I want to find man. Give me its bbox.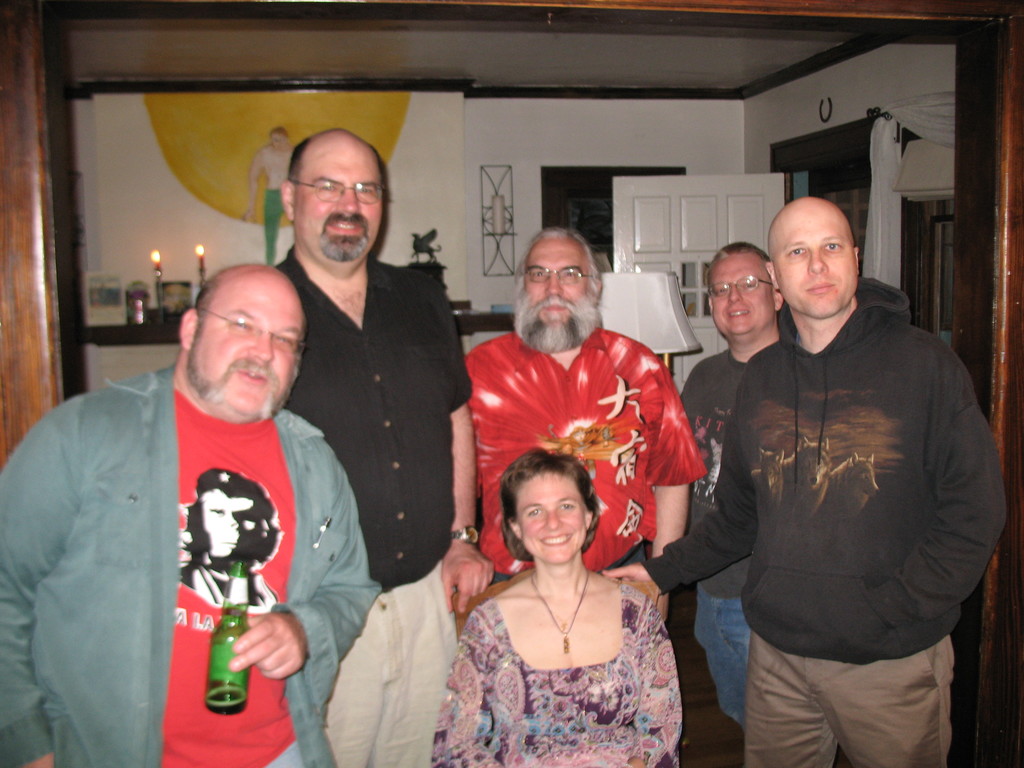
pyautogui.locateOnScreen(272, 127, 504, 595).
